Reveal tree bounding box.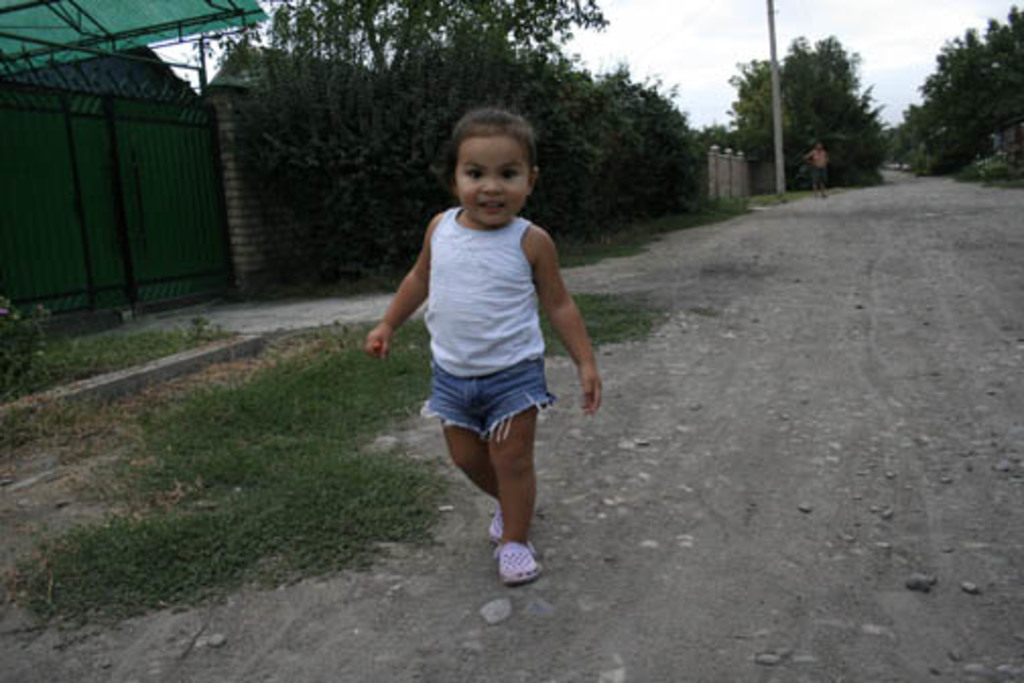
Revealed: (x1=892, y1=16, x2=1010, y2=179).
